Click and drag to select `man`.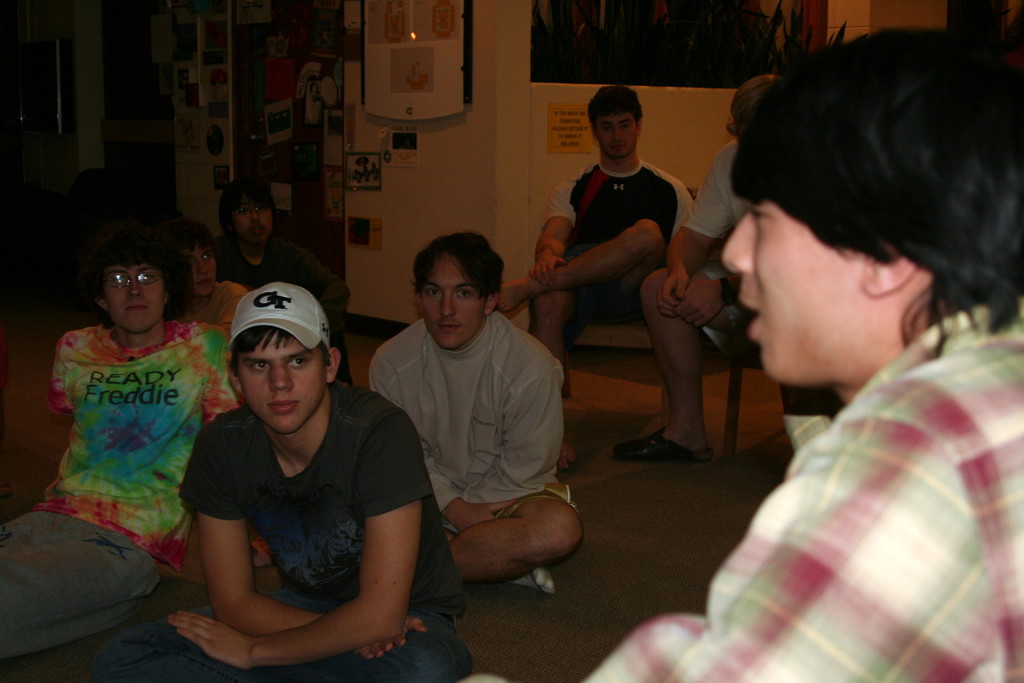
Selection: region(609, 70, 786, 463).
